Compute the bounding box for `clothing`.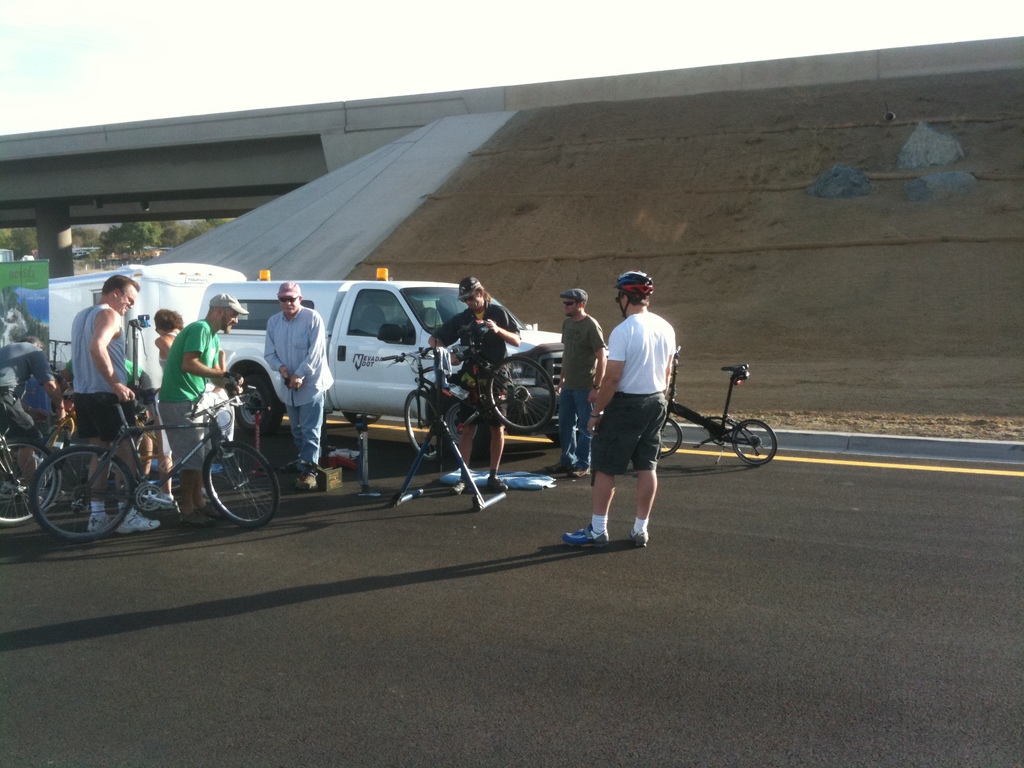
box(607, 284, 691, 460).
